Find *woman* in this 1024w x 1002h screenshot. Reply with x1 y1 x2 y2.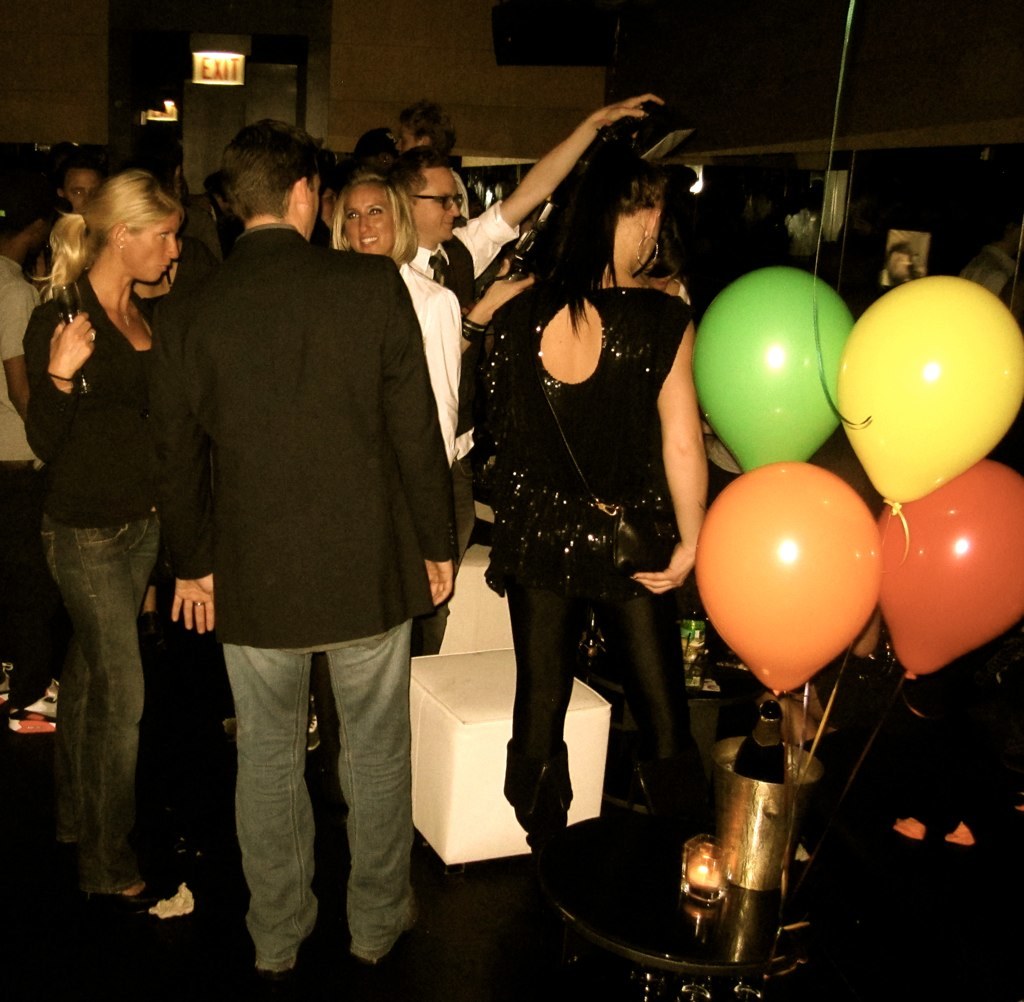
13 127 207 941.
